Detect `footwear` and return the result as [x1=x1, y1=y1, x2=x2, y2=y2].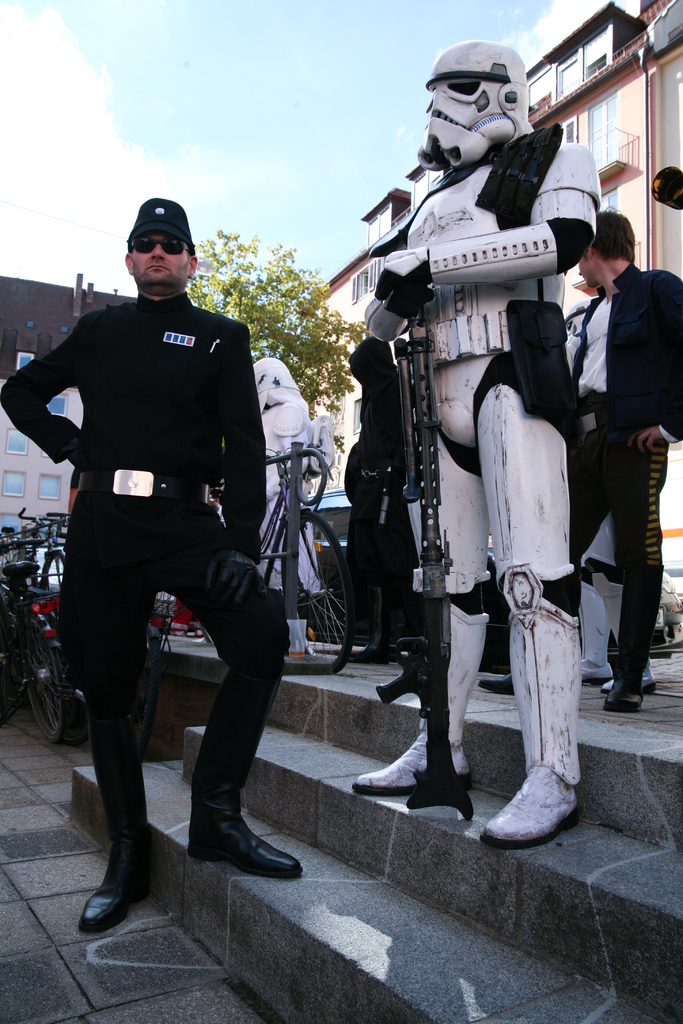
[x1=191, y1=810, x2=303, y2=870].
